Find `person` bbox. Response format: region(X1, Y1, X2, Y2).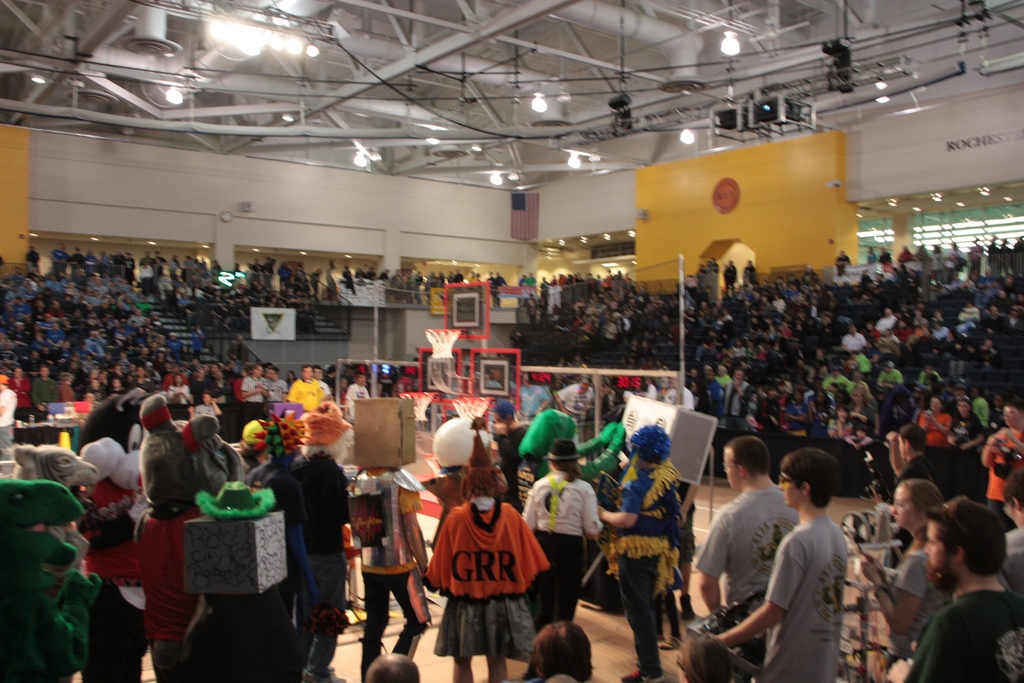
region(345, 390, 429, 682).
